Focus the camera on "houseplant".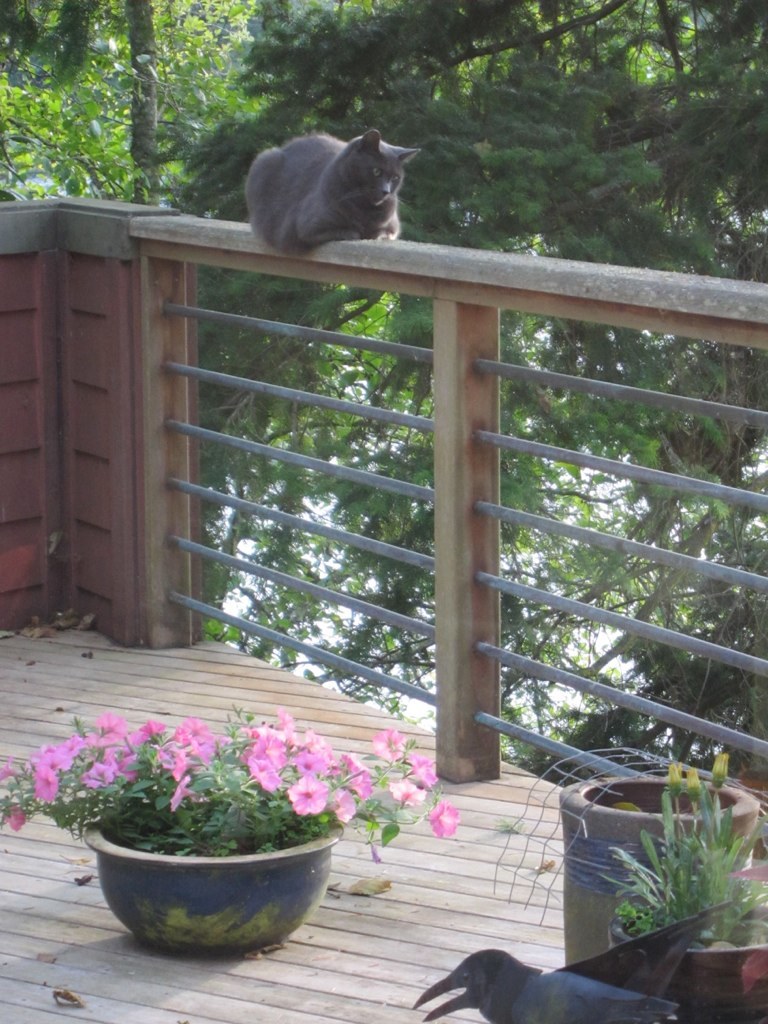
Focus region: detection(0, 703, 468, 955).
